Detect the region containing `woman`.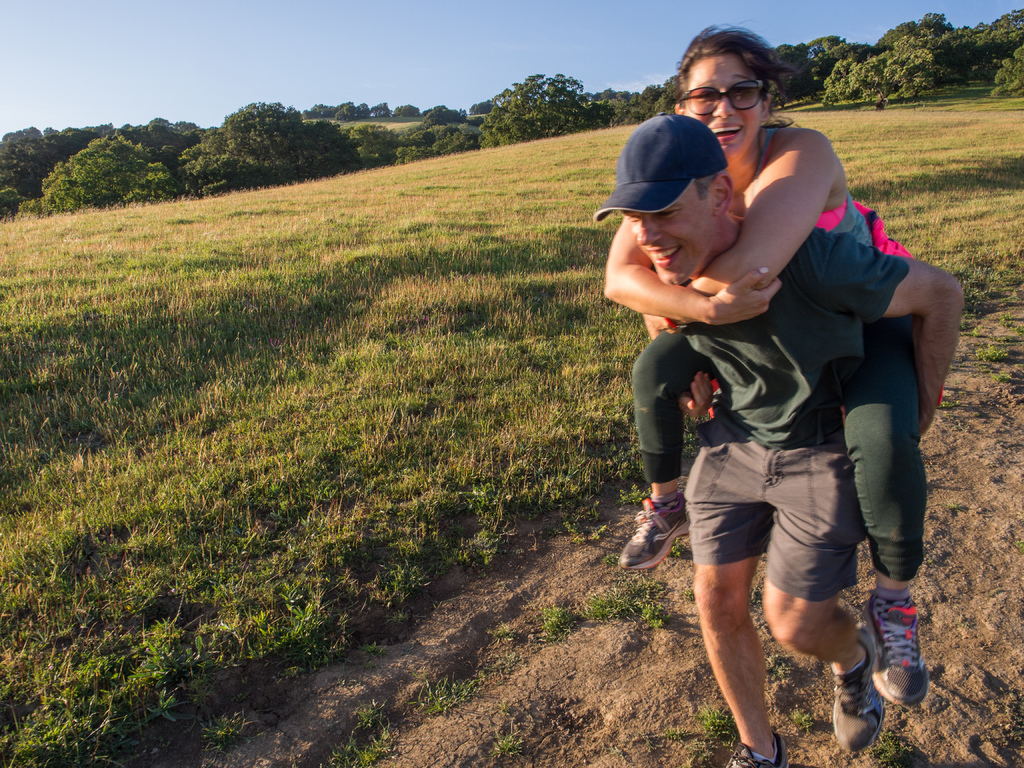
649:76:920:746.
